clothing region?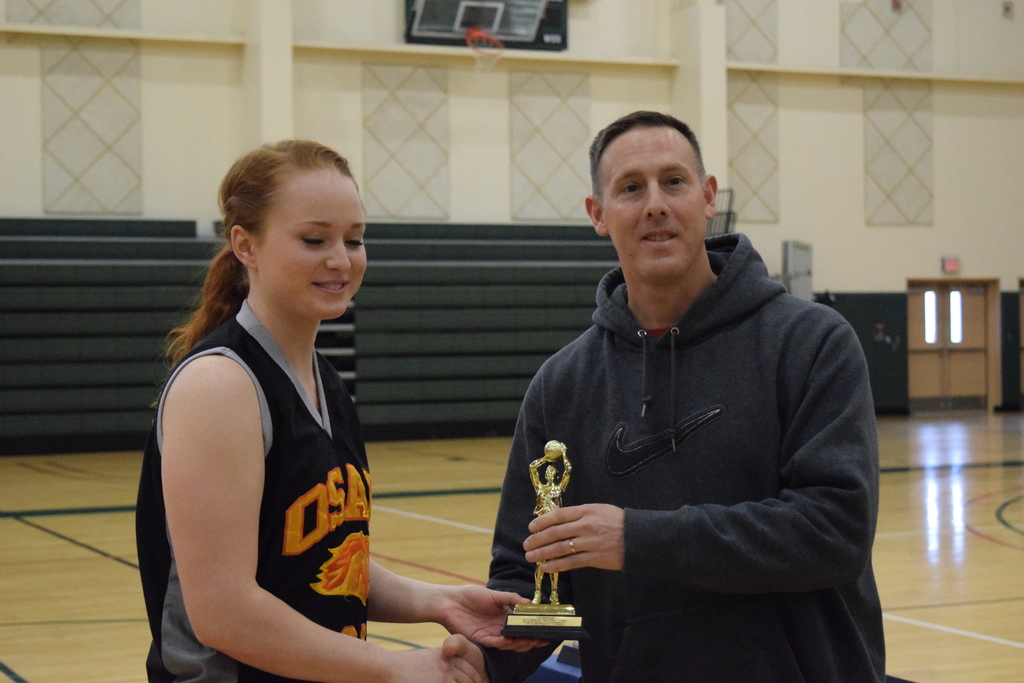
l=493, t=201, r=880, b=682
